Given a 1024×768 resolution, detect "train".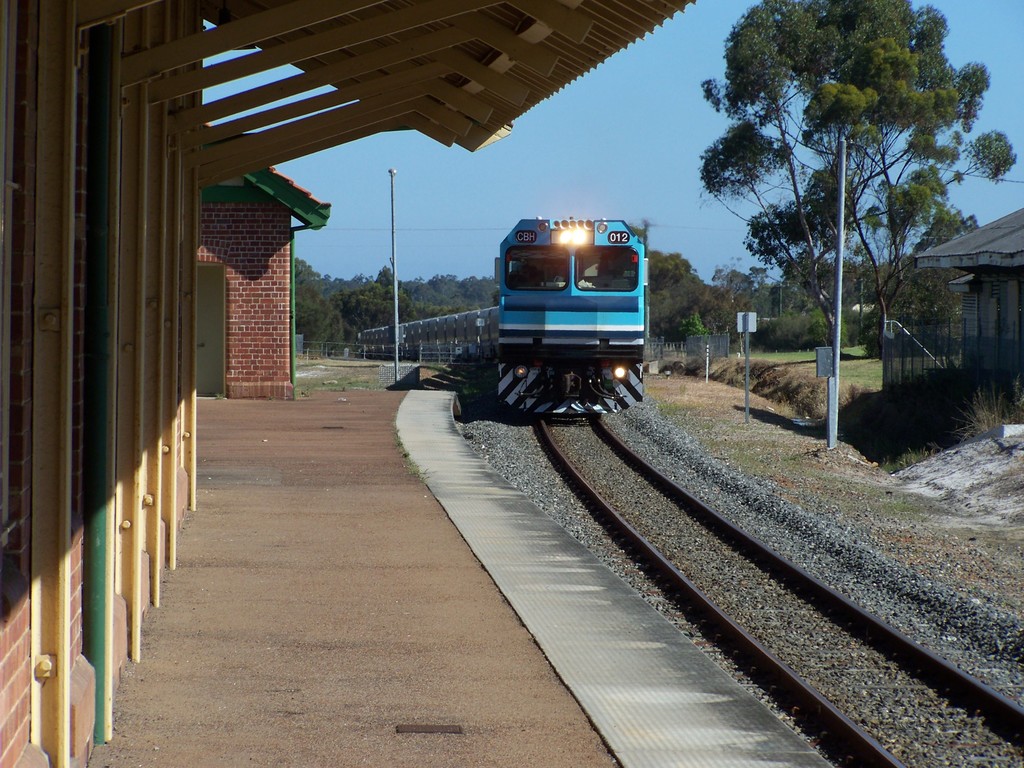
(x1=359, y1=207, x2=657, y2=420).
